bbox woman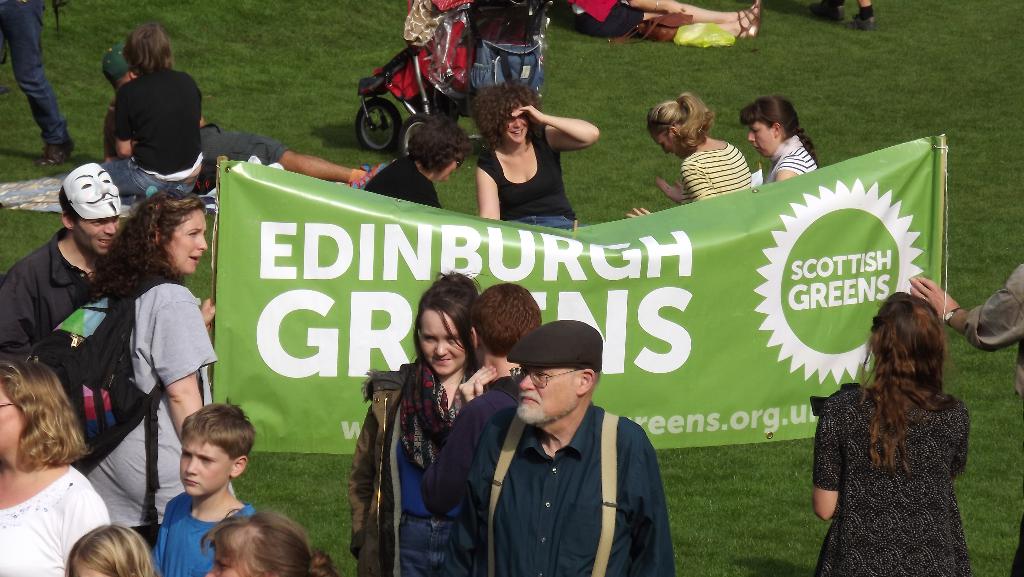
locate(737, 86, 823, 186)
